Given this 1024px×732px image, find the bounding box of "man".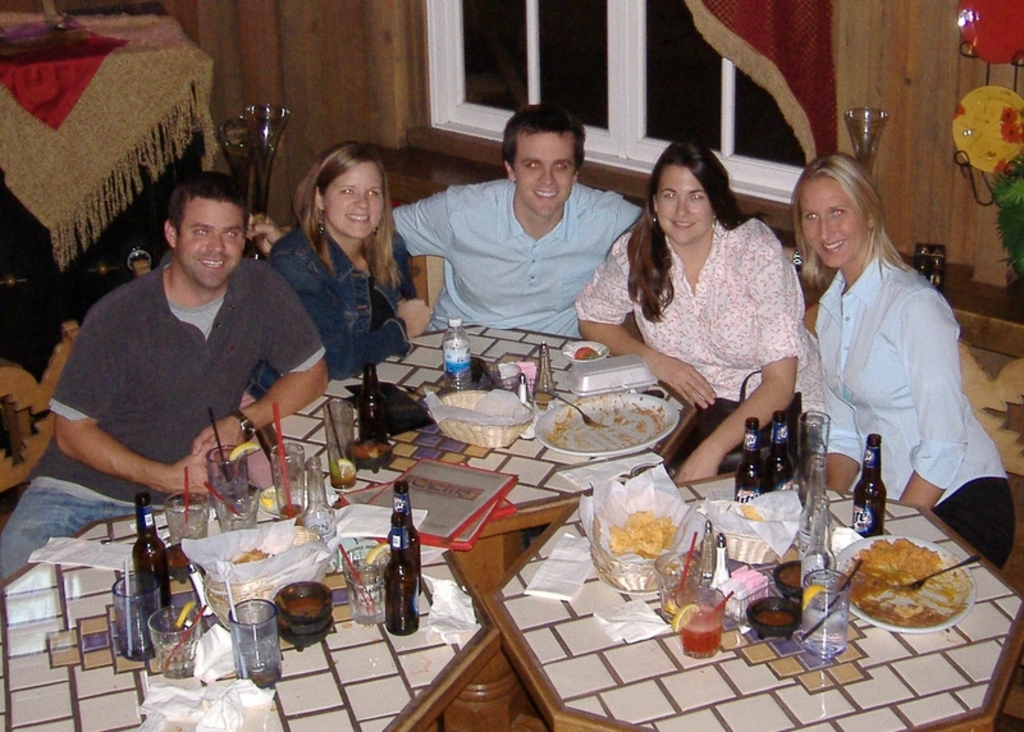
select_region(41, 179, 357, 561).
